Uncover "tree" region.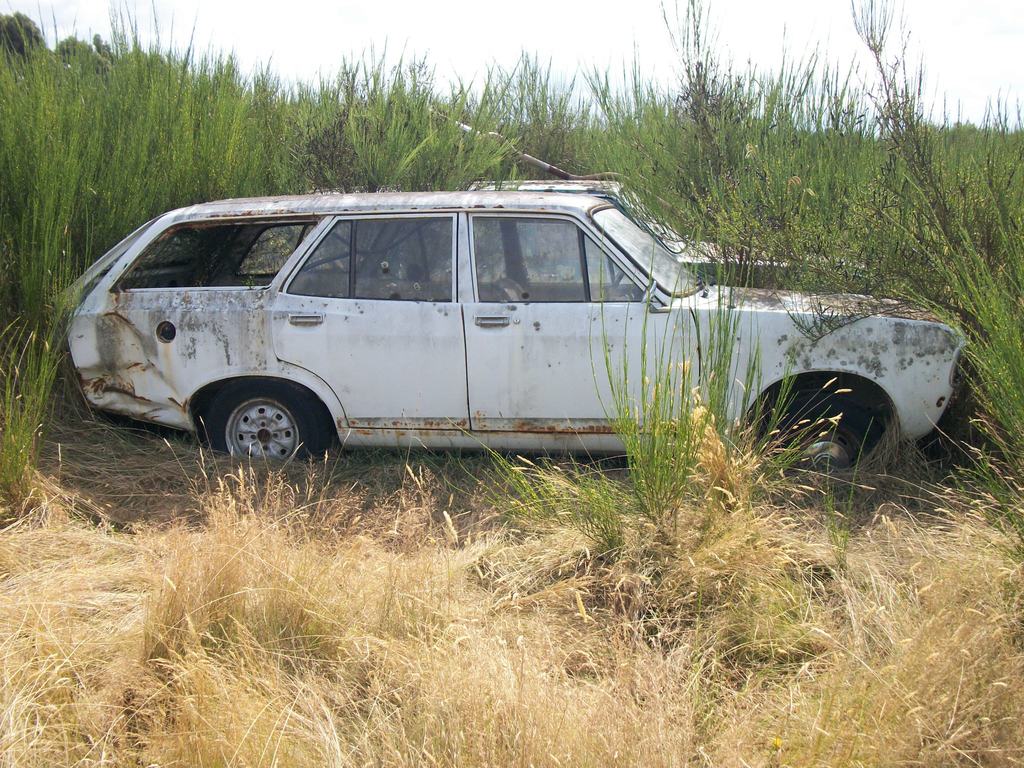
Uncovered: 0 8 58 60.
